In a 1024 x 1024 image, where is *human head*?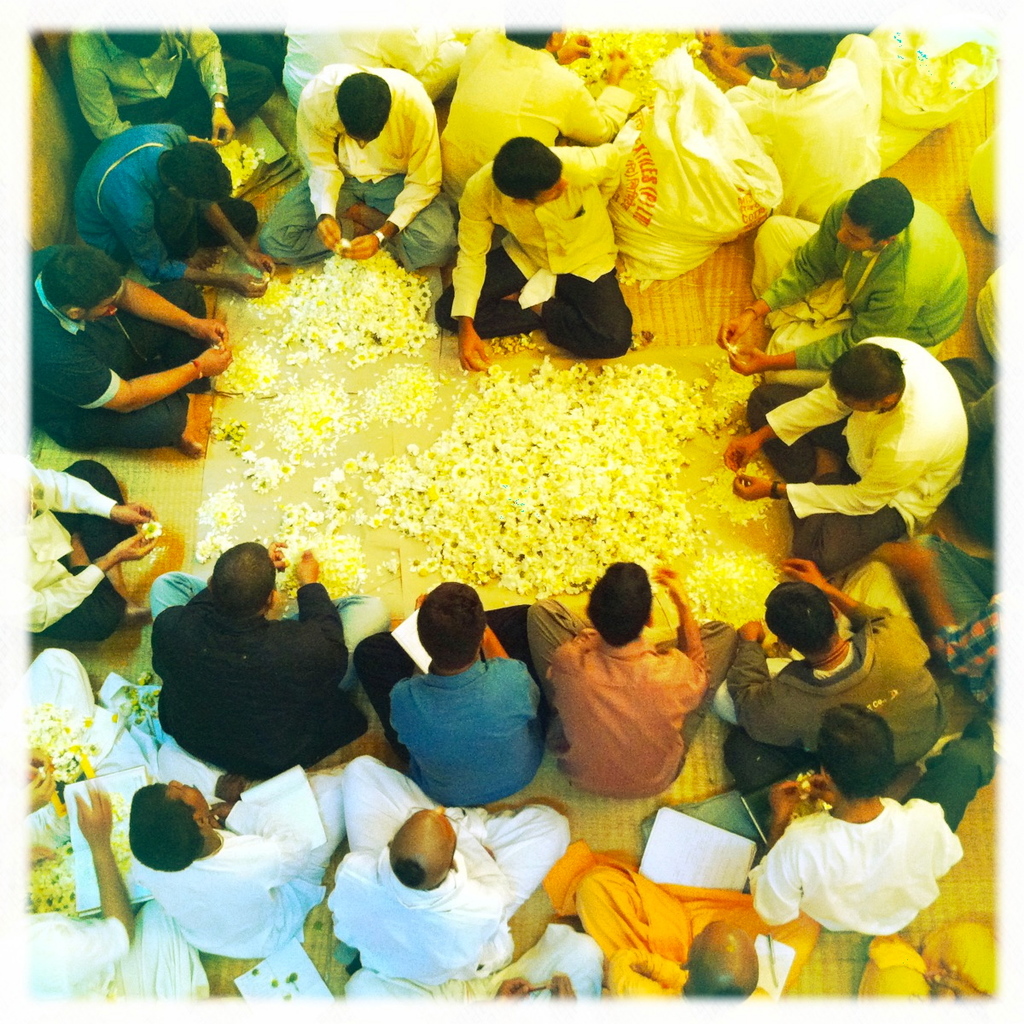
detection(207, 539, 281, 621).
